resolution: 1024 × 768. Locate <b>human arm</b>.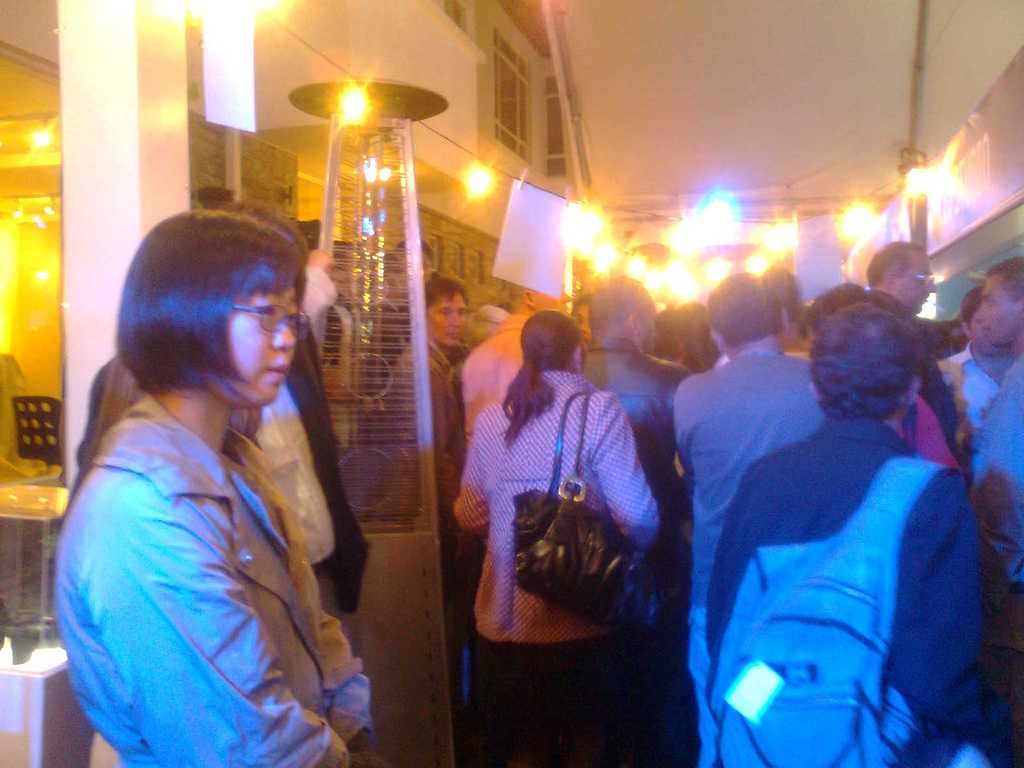
bbox=(120, 461, 358, 767).
